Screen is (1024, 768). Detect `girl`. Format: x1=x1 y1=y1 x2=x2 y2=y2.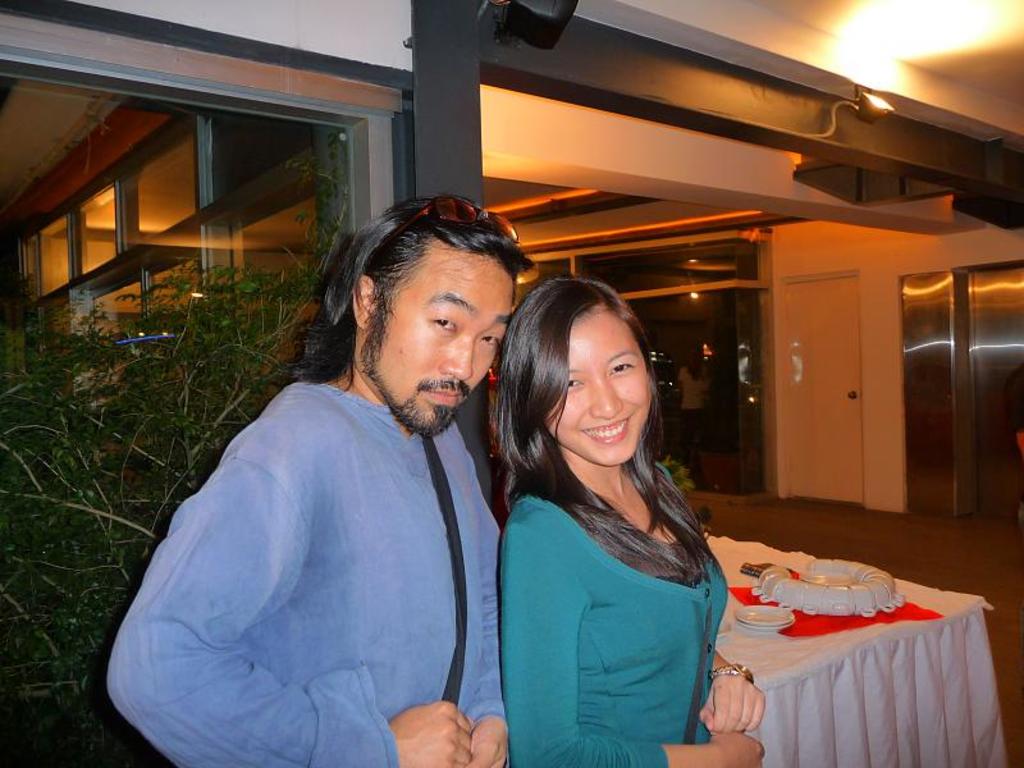
x1=495 y1=270 x2=764 y2=765.
